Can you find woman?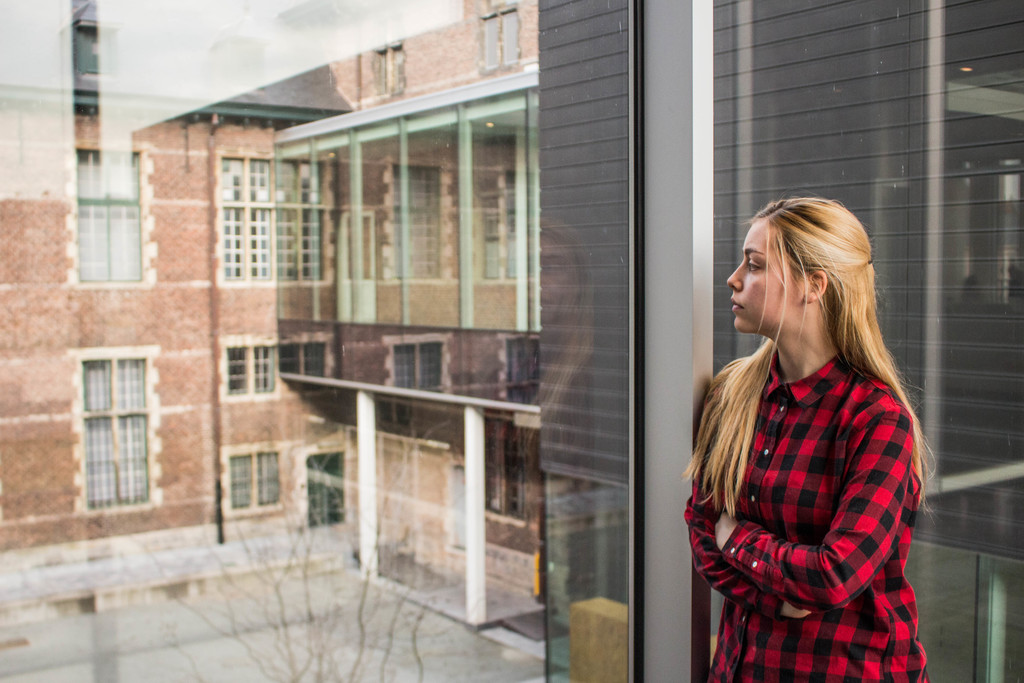
Yes, bounding box: l=674, t=188, r=944, b=682.
